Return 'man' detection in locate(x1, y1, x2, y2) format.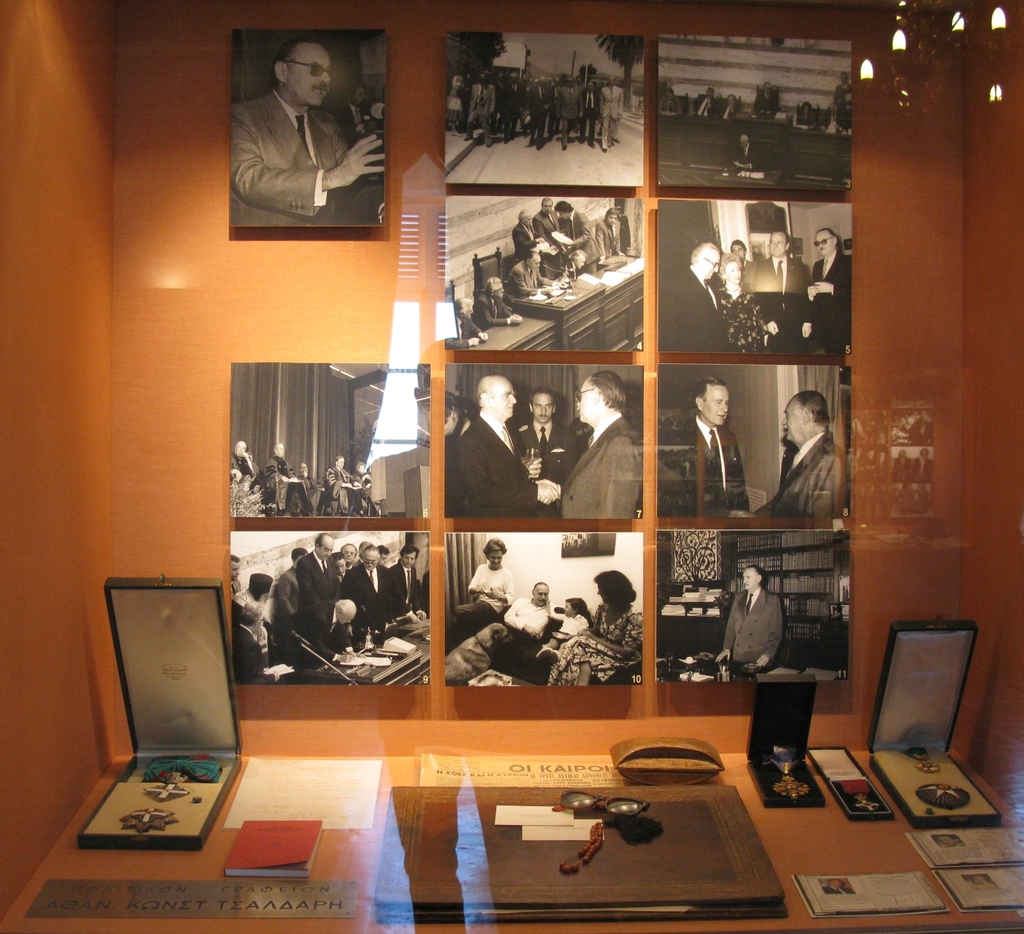
locate(499, 74, 525, 133).
